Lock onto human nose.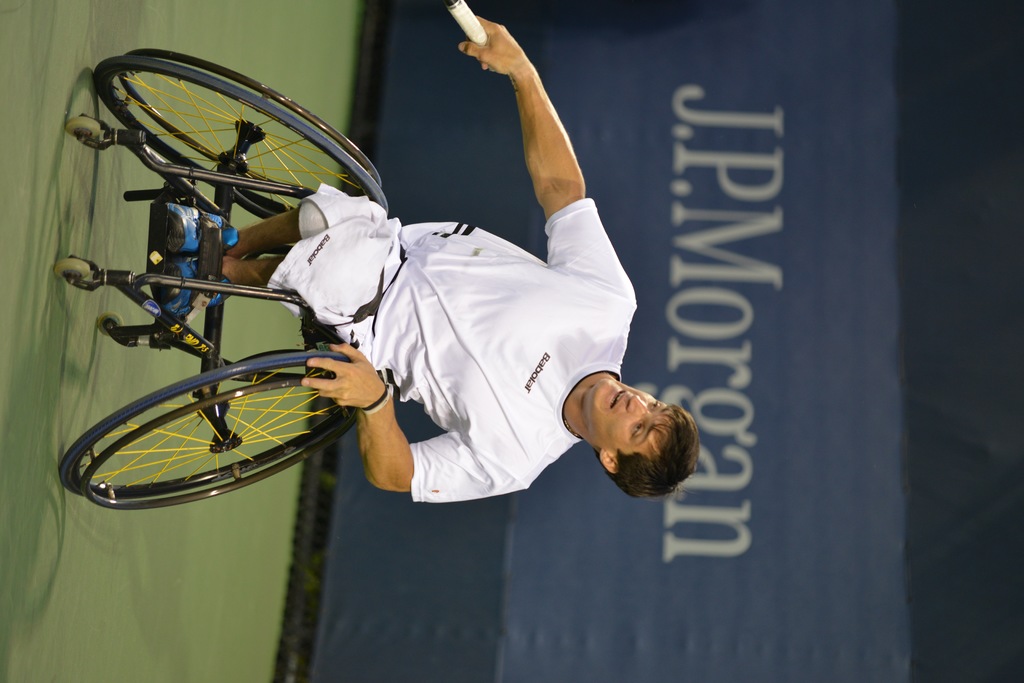
Locked: x1=627, y1=395, x2=647, y2=412.
